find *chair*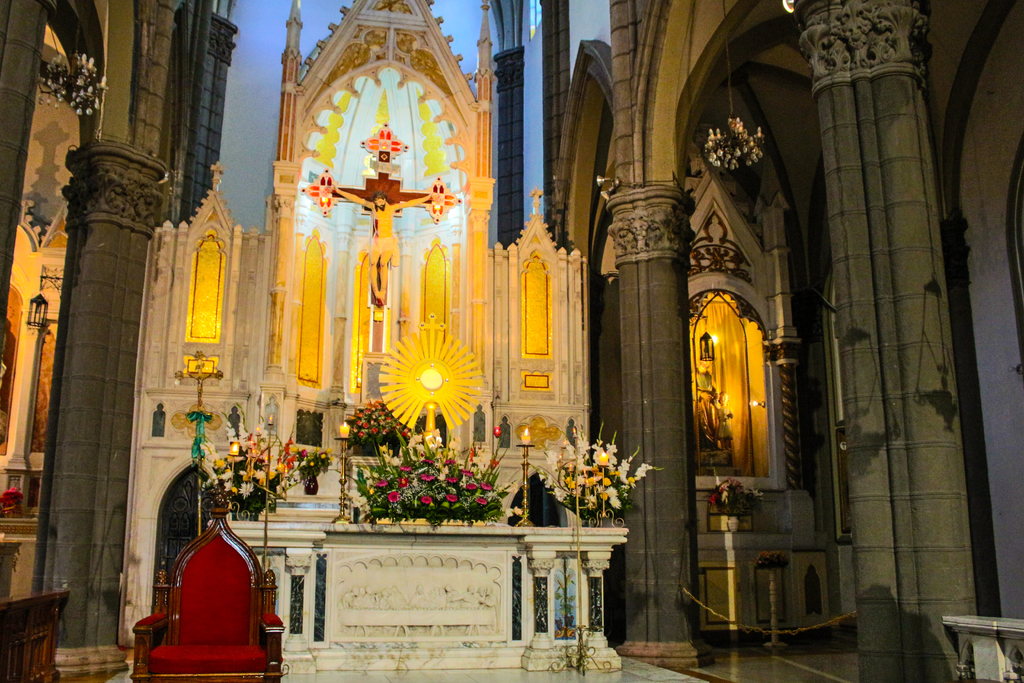
154/513/275/677
